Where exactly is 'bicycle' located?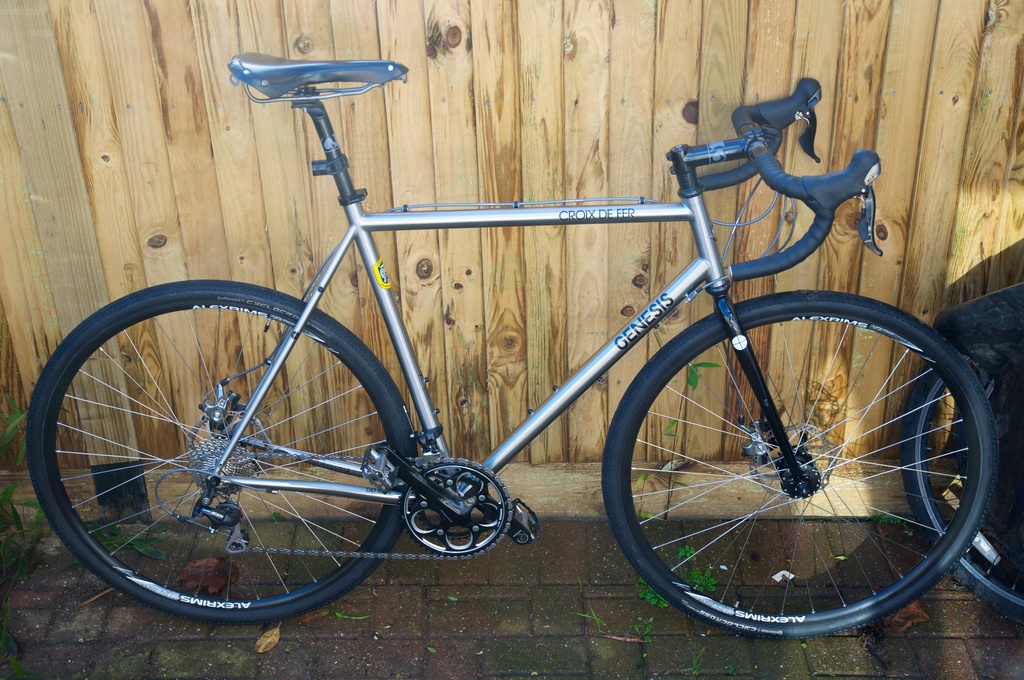
Its bounding box is box=[12, 43, 995, 667].
